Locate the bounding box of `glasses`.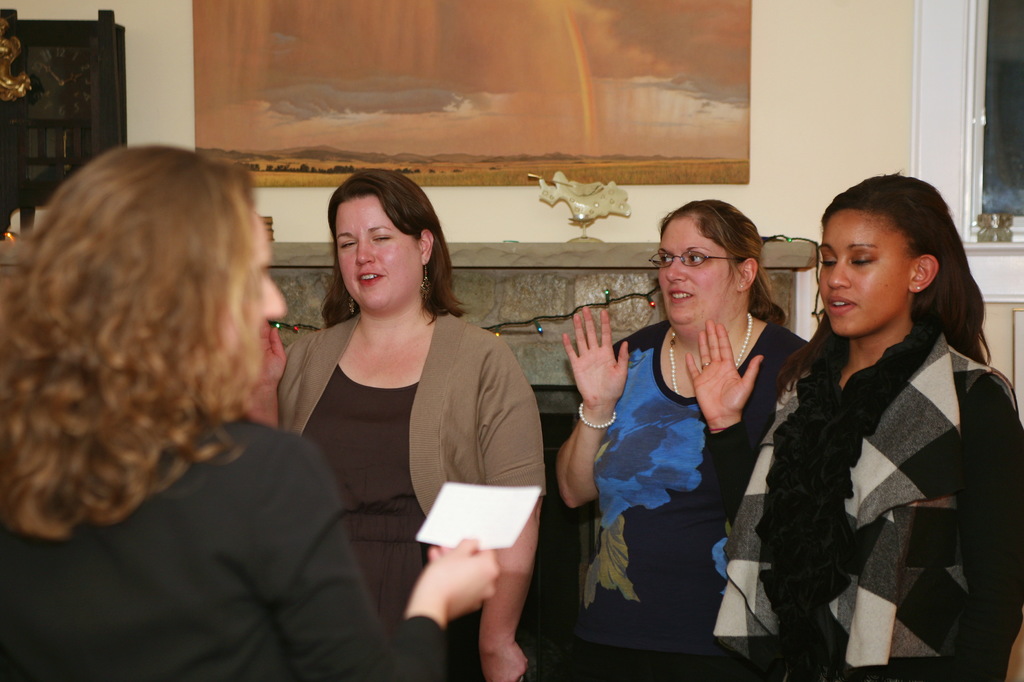
Bounding box: bbox=[646, 249, 740, 270].
